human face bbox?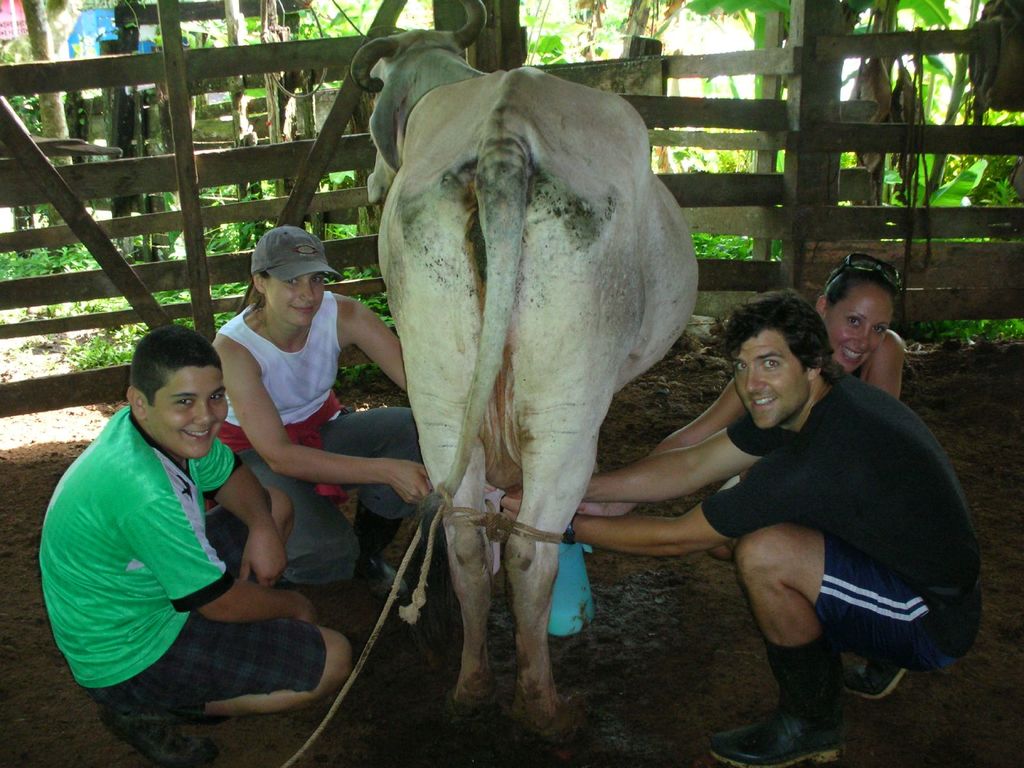
x1=266, y1=275, x2=322, y2=327
